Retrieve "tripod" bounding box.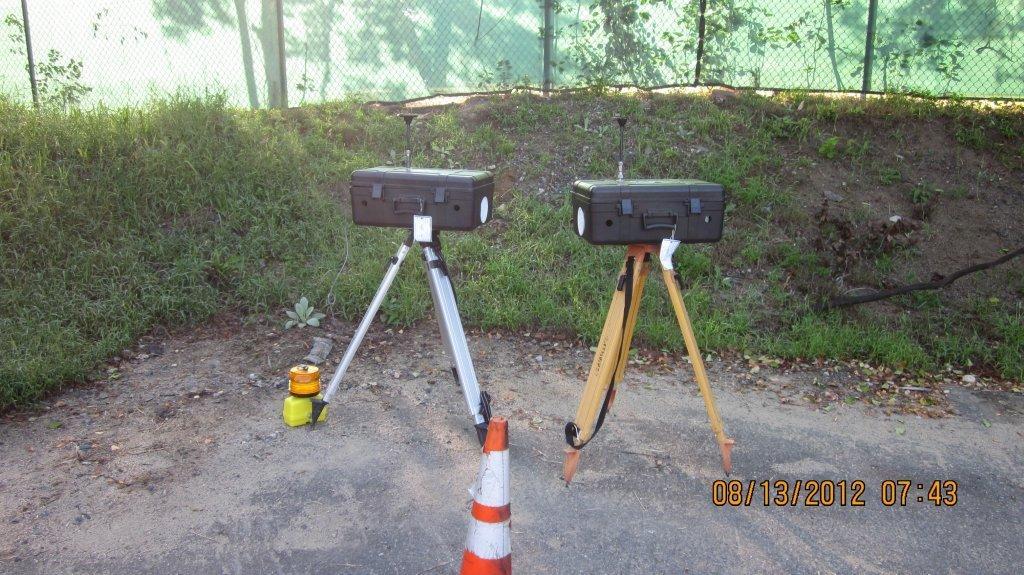
Bounding box: [x1=317, y1=228, x2=496, y2=447].
